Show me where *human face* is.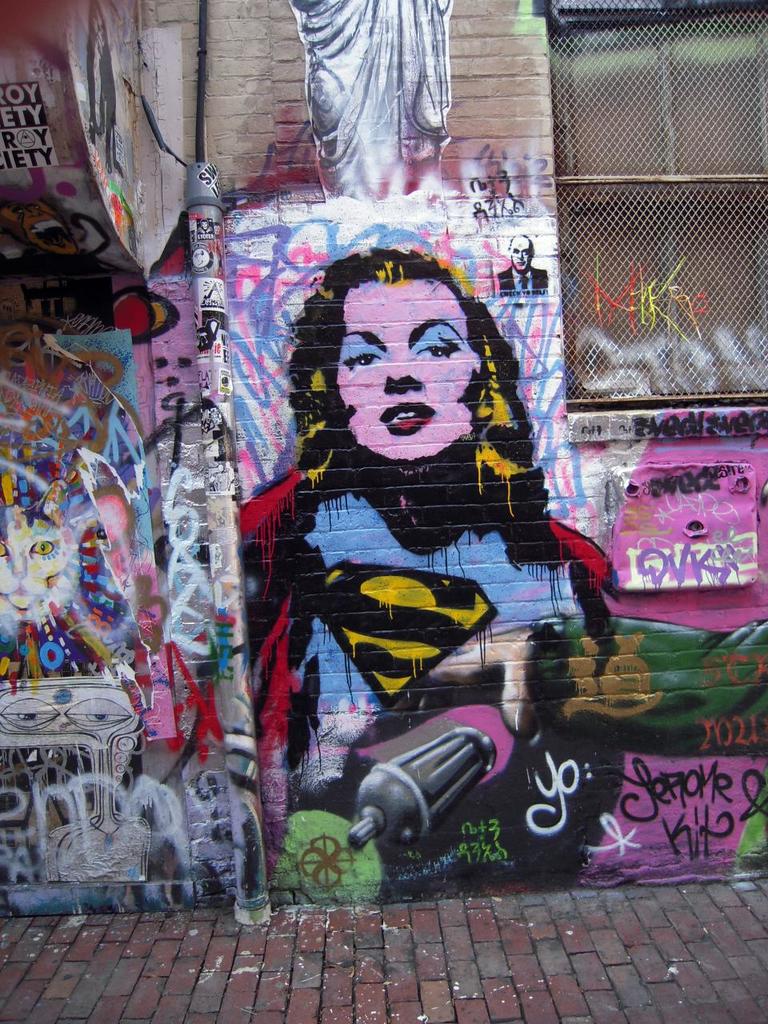
*human face* is at {"x1": 334, "y1": 286, "x2": 480, "y2": 461}.
